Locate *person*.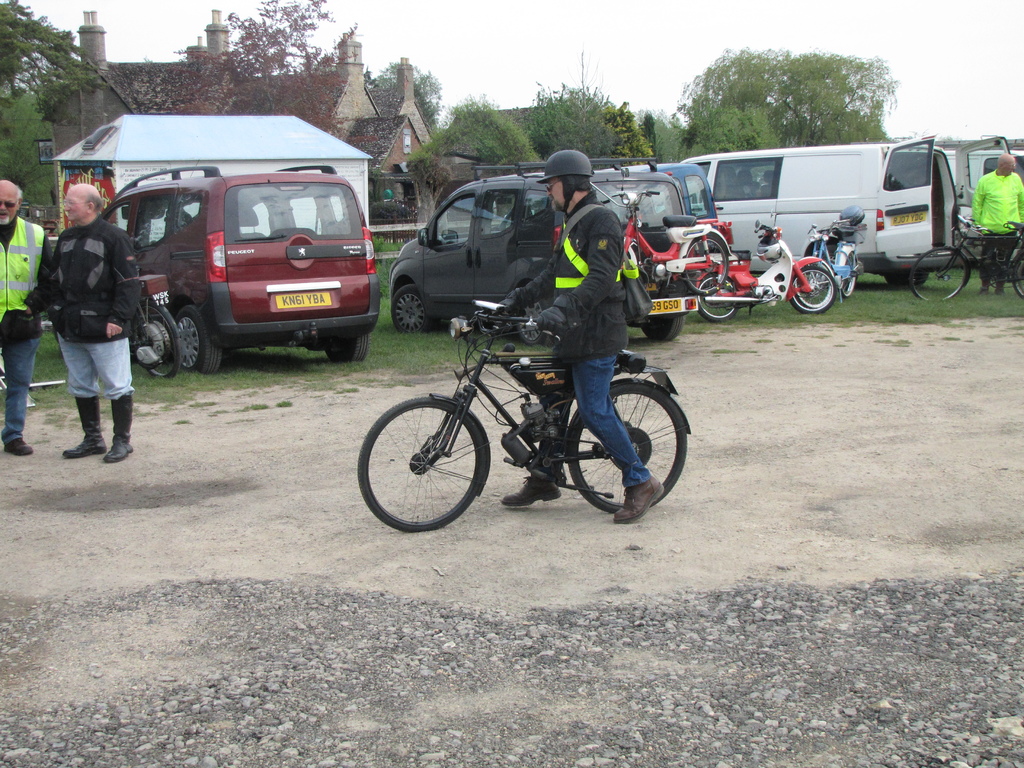
Bounding box: [x1=55, y1=186, x2=138, y2=465].
